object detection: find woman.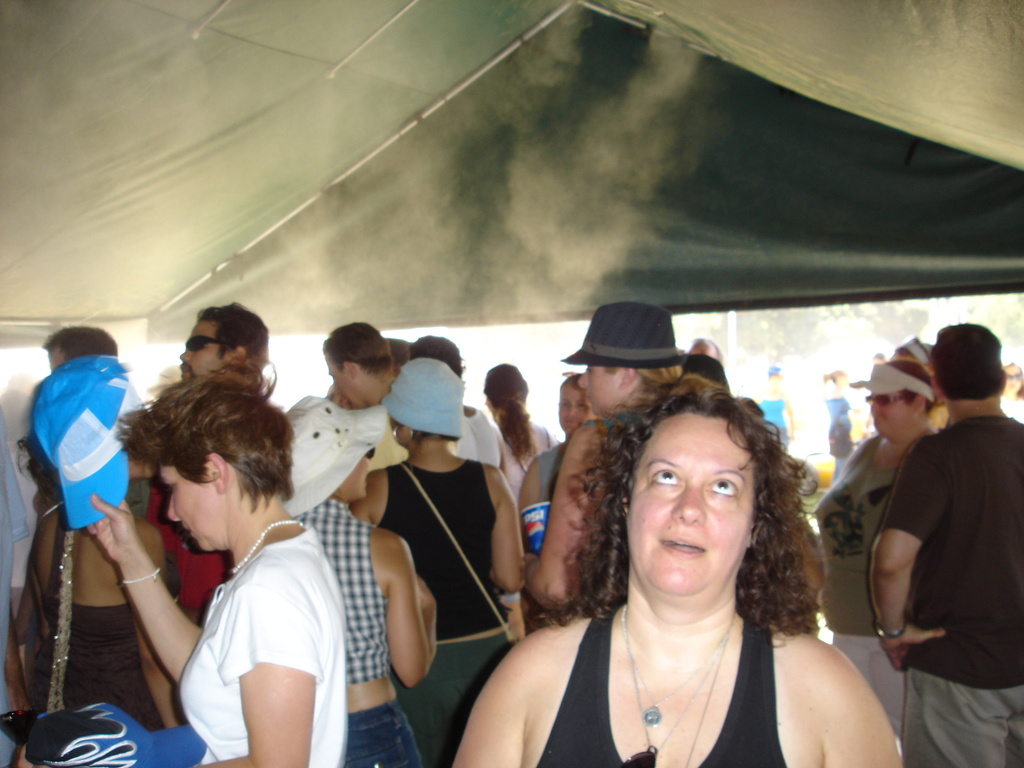
bbox=(83, 360, 348, 767).
